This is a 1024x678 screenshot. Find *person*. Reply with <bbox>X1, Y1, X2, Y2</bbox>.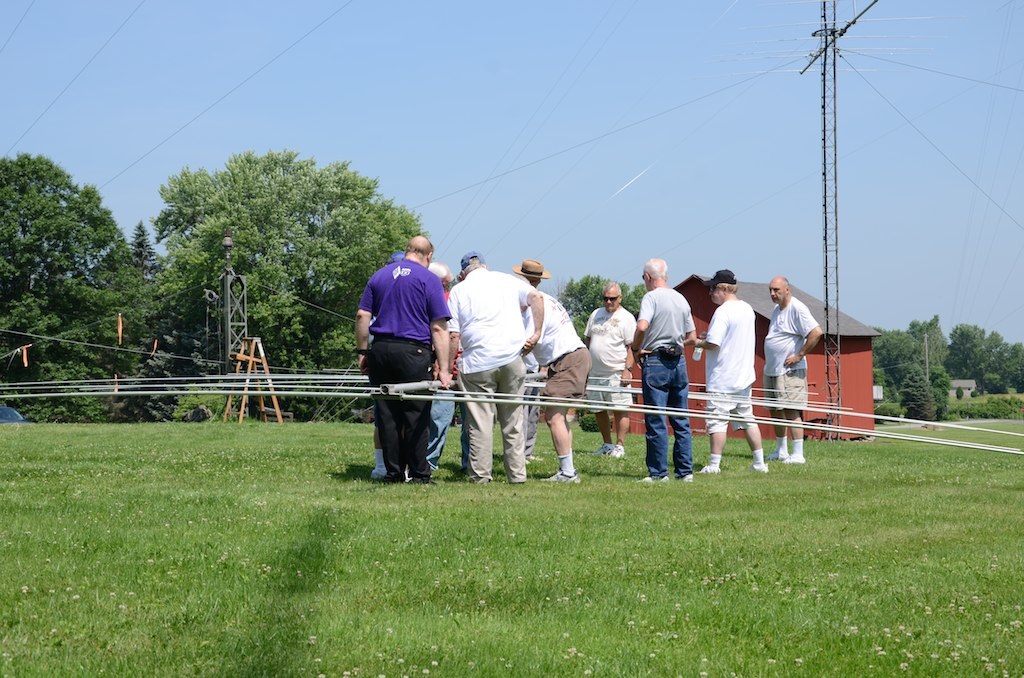
<bbox>760, 272, 827, 459</bbox>.
